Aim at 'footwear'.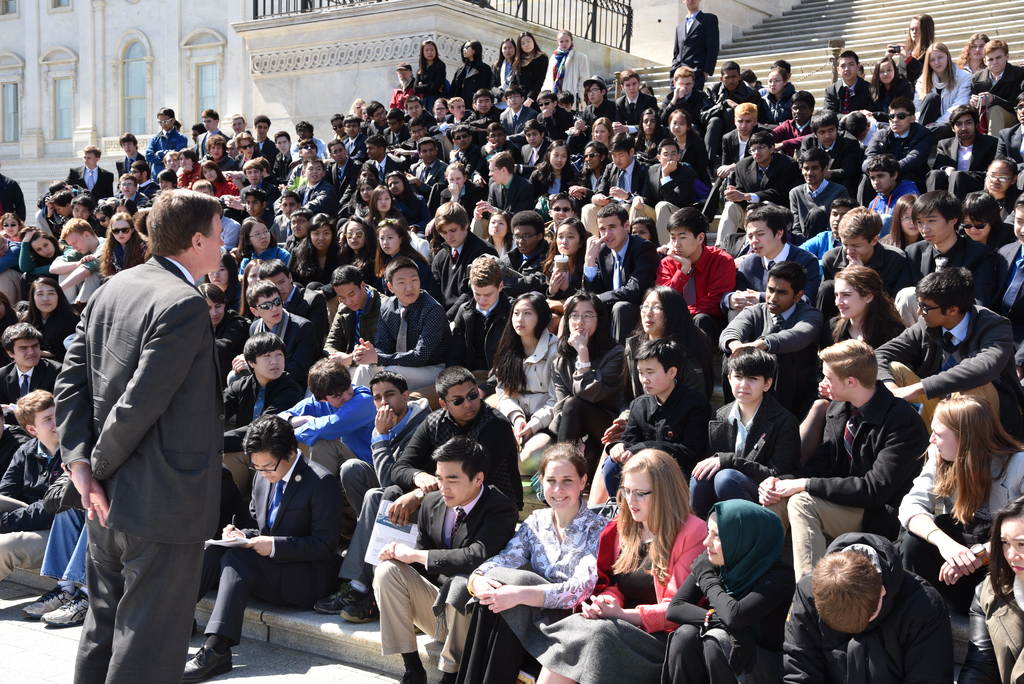
Aimed at rect(21, 581, 72, 621).
